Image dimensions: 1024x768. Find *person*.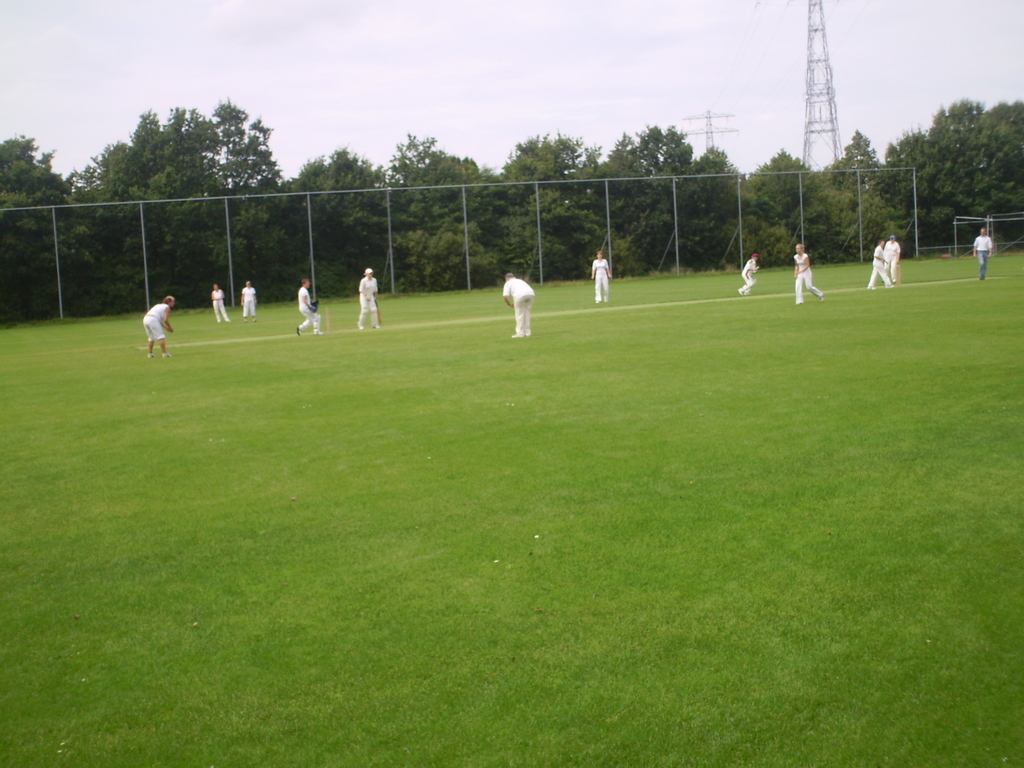
{"left": 968, "top": 223, "right": 992, "bottom": 286}.
